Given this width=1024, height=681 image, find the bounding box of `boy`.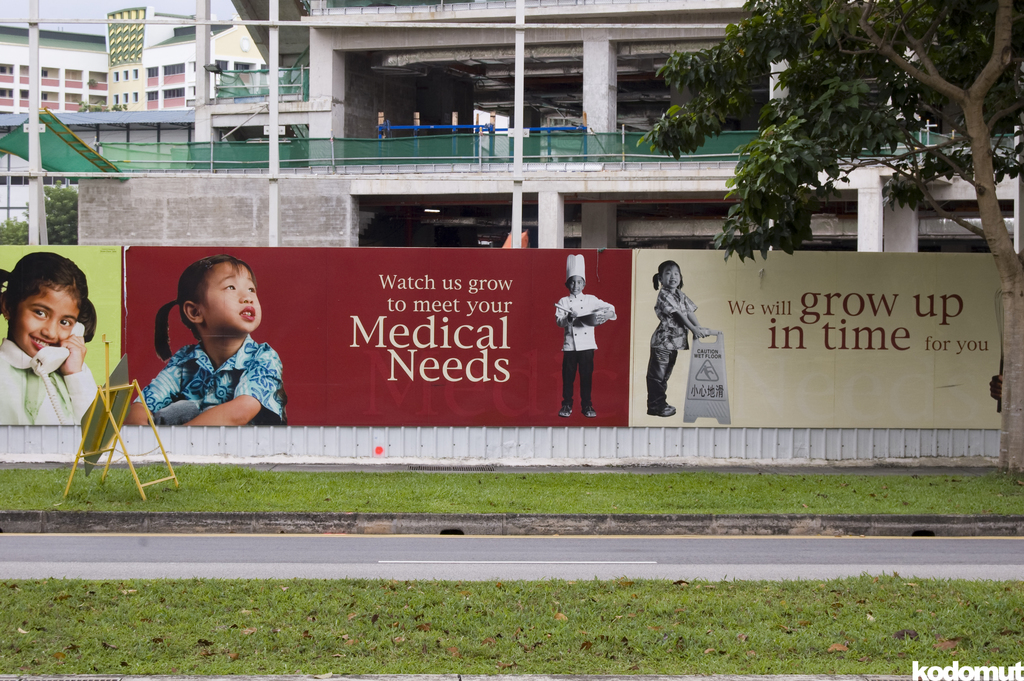
(552, 250, 624, 420).
